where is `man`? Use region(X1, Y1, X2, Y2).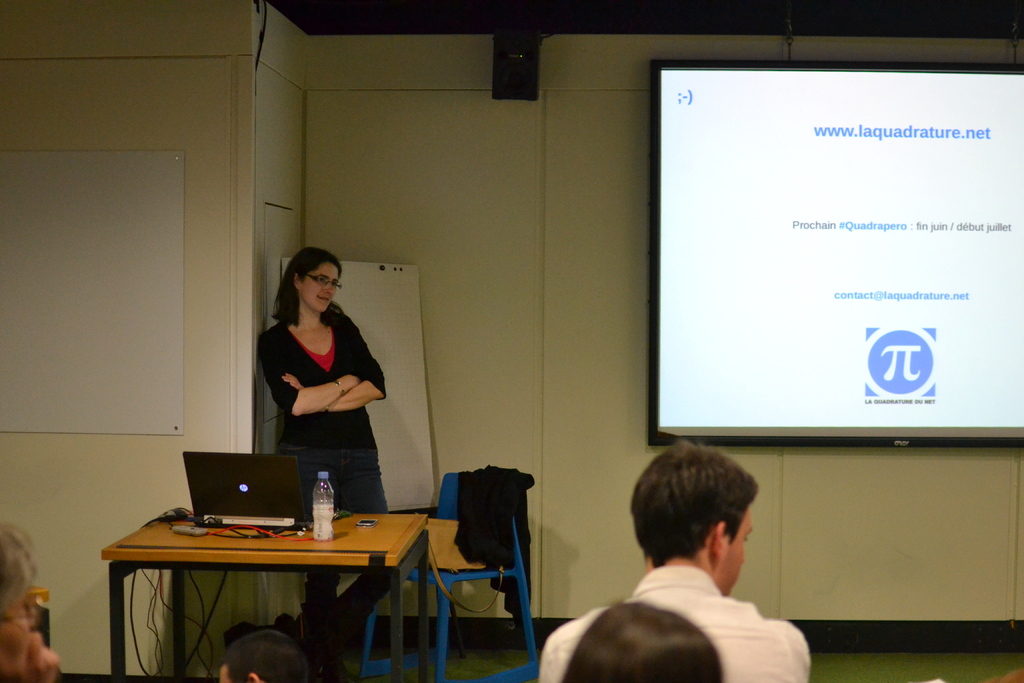
region(556, 459, 826, 677).
